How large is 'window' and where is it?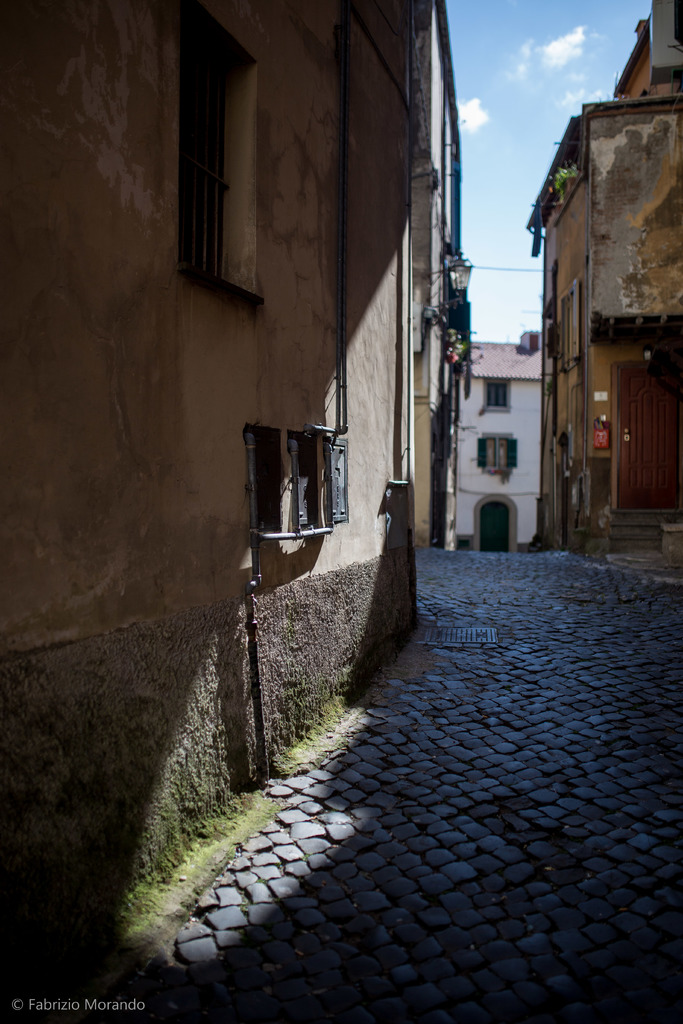
Bounding box: box(482, 378, 513, 417).
